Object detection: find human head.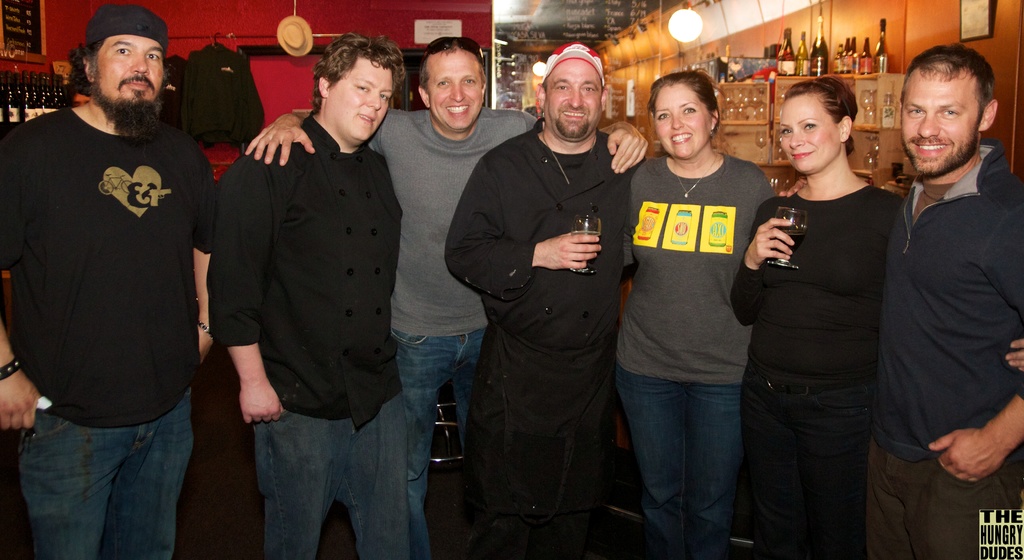
select_region(540, 40, 602, 141).
